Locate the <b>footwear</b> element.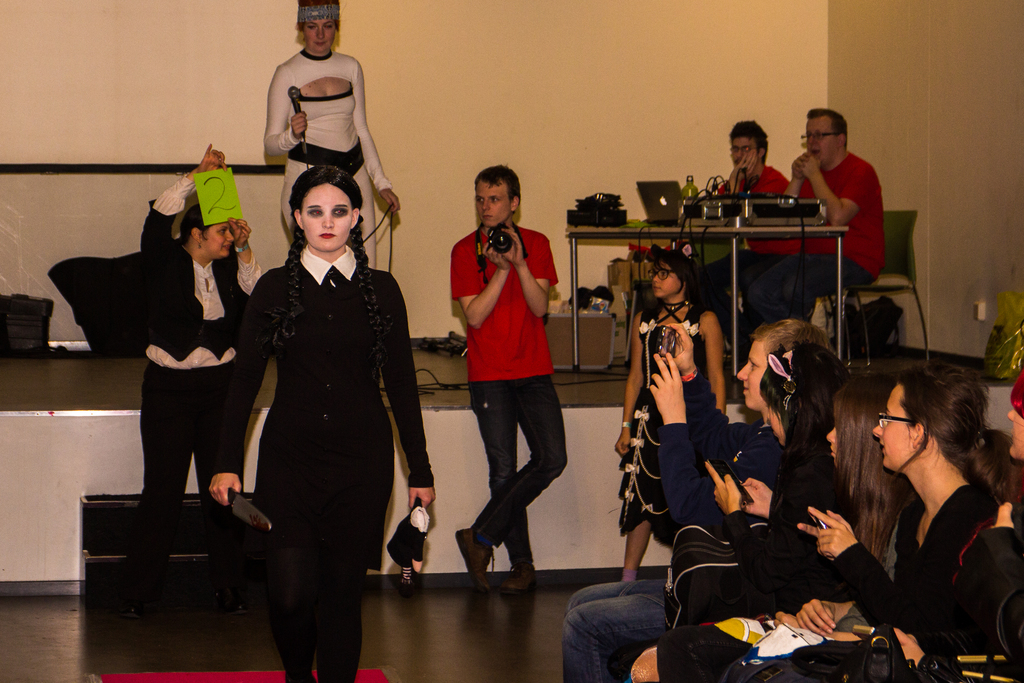
Element bbox: <region>119, 599, 147, 618</region>.
